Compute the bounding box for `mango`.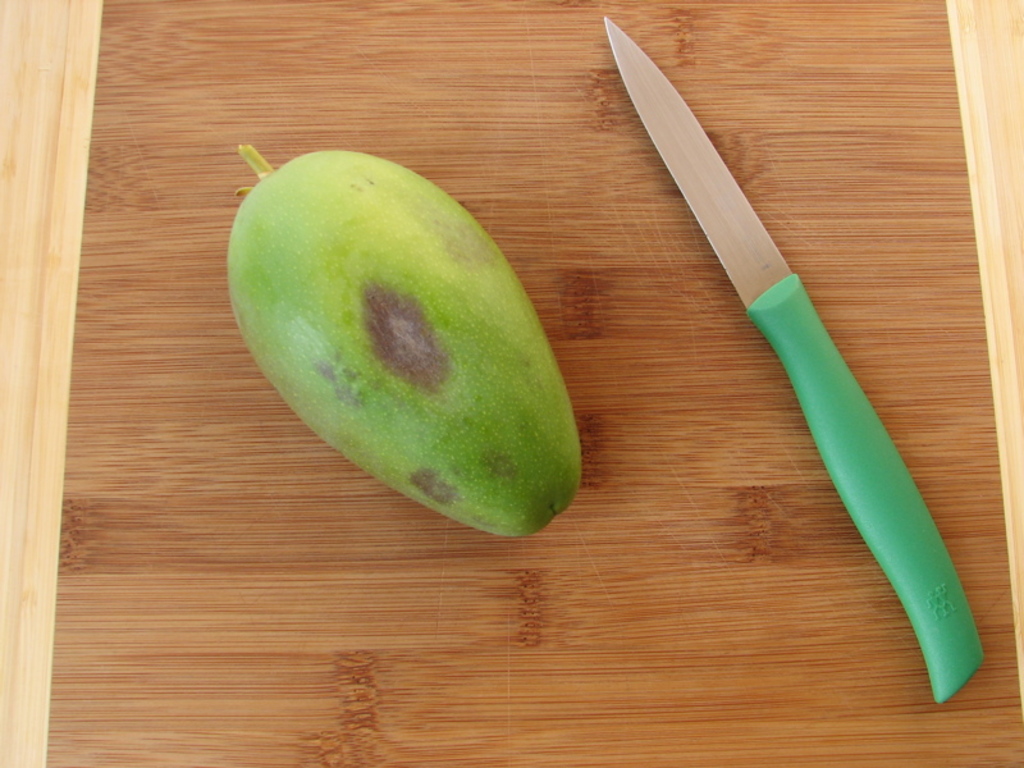
{"left": 206, "top": 140, "right": 595, "bottom": 545}.
